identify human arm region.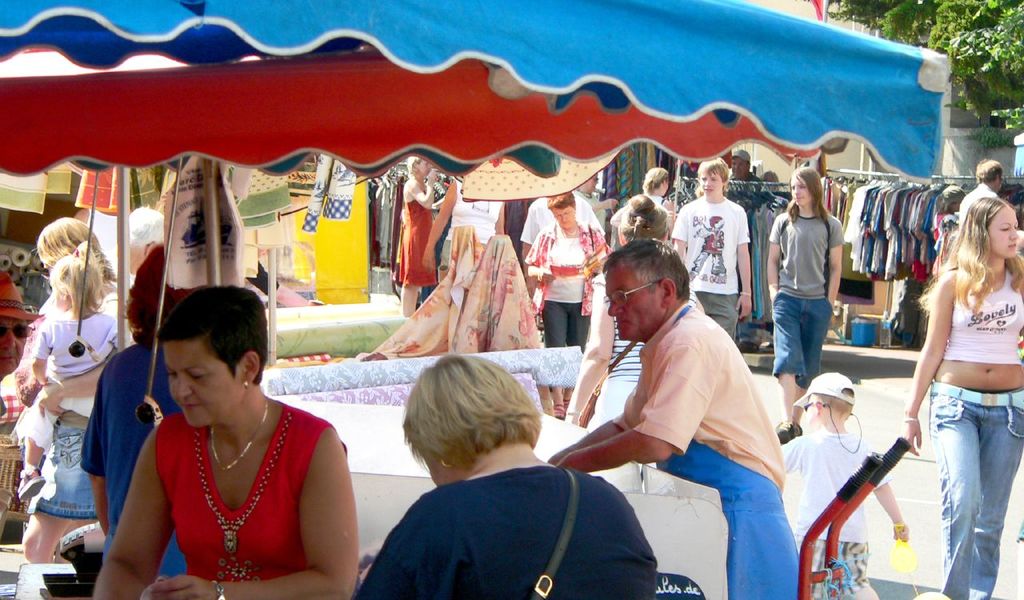
Region: 865,440,916,548.
